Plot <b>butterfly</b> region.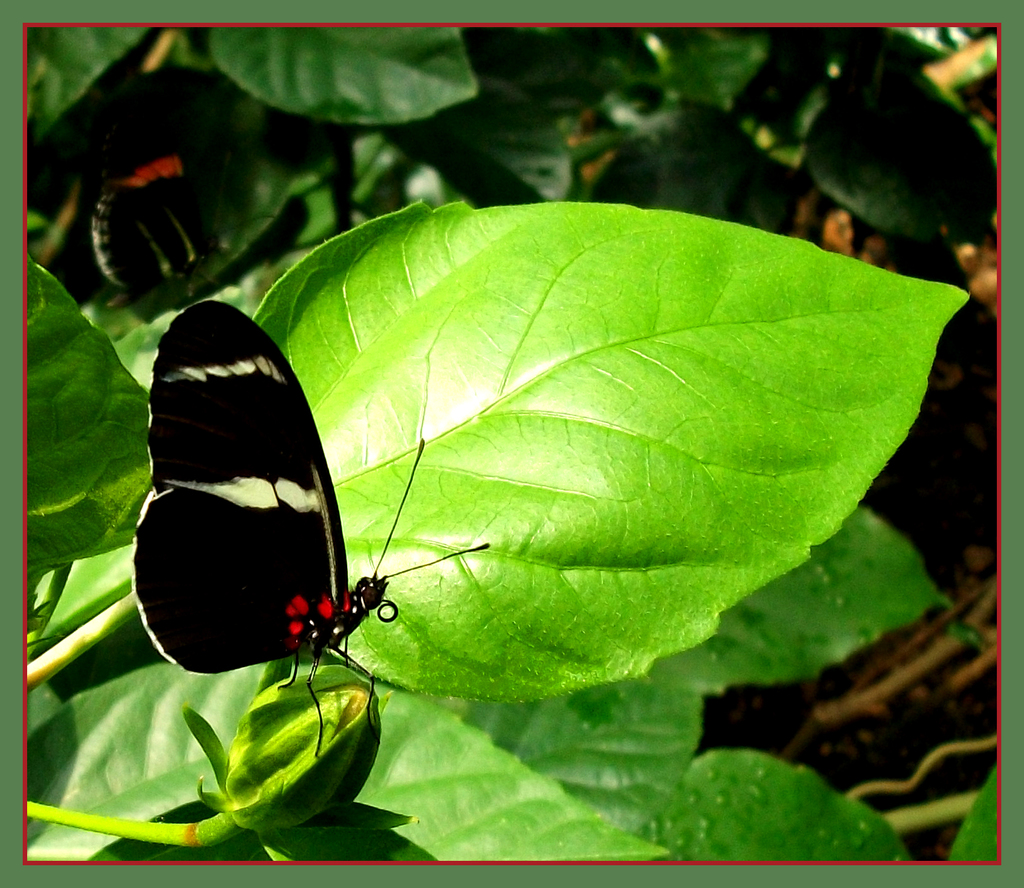
Plotted at bbox=[74, 137, 301, 297].
